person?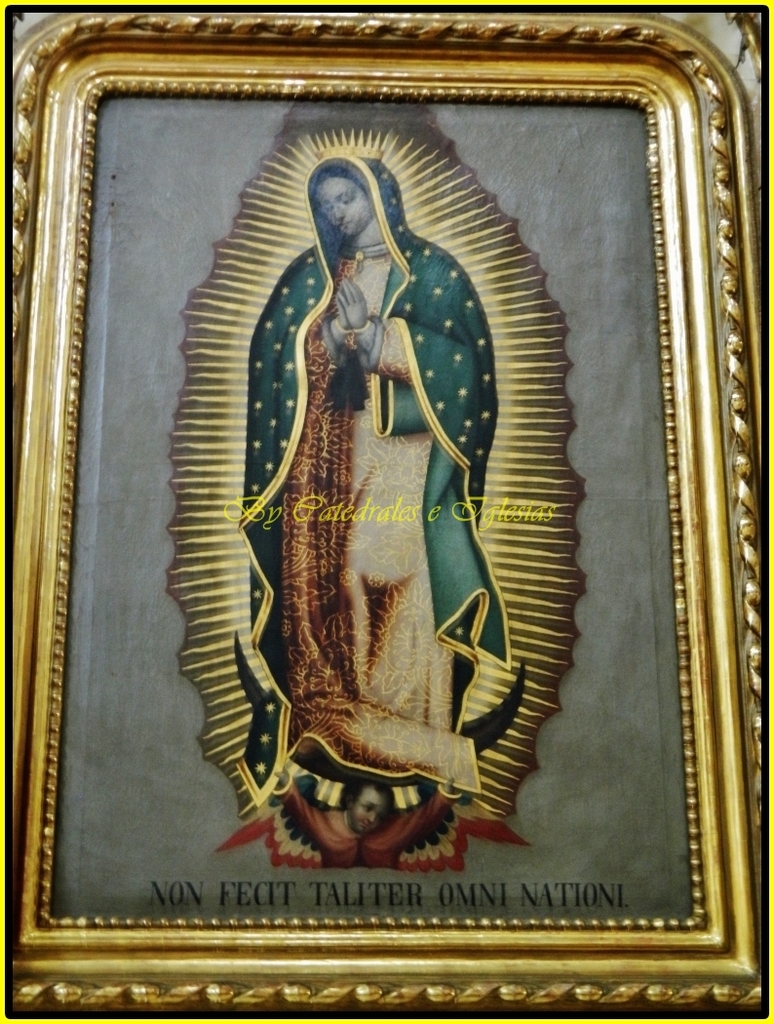
bbox(241, 156, 512, 809)
